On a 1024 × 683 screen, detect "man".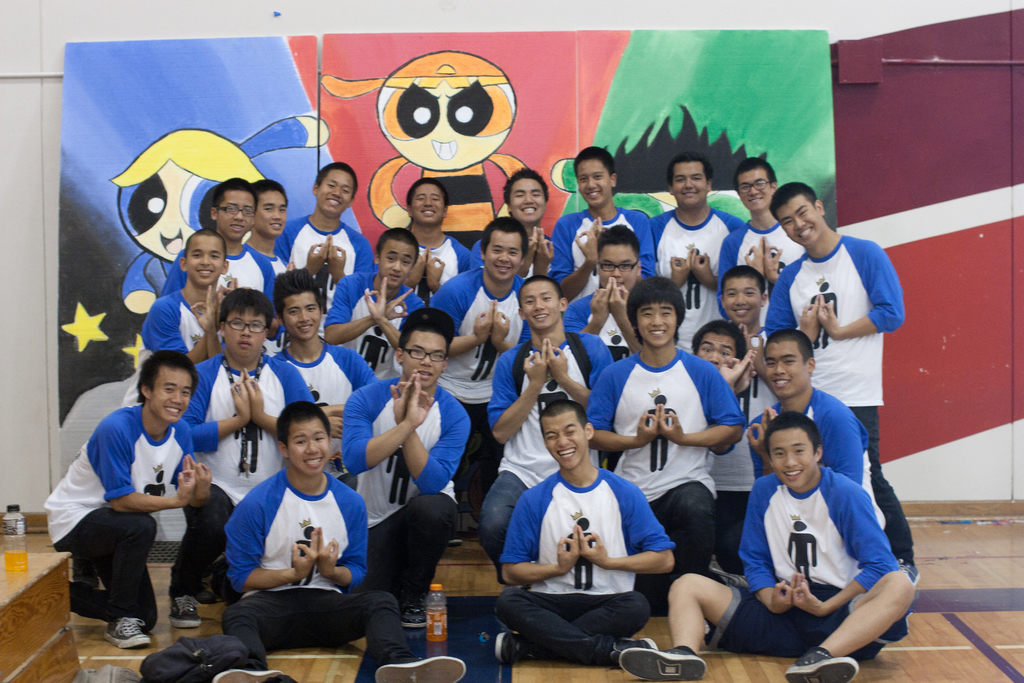
rect(467, 173, 559, 273).
